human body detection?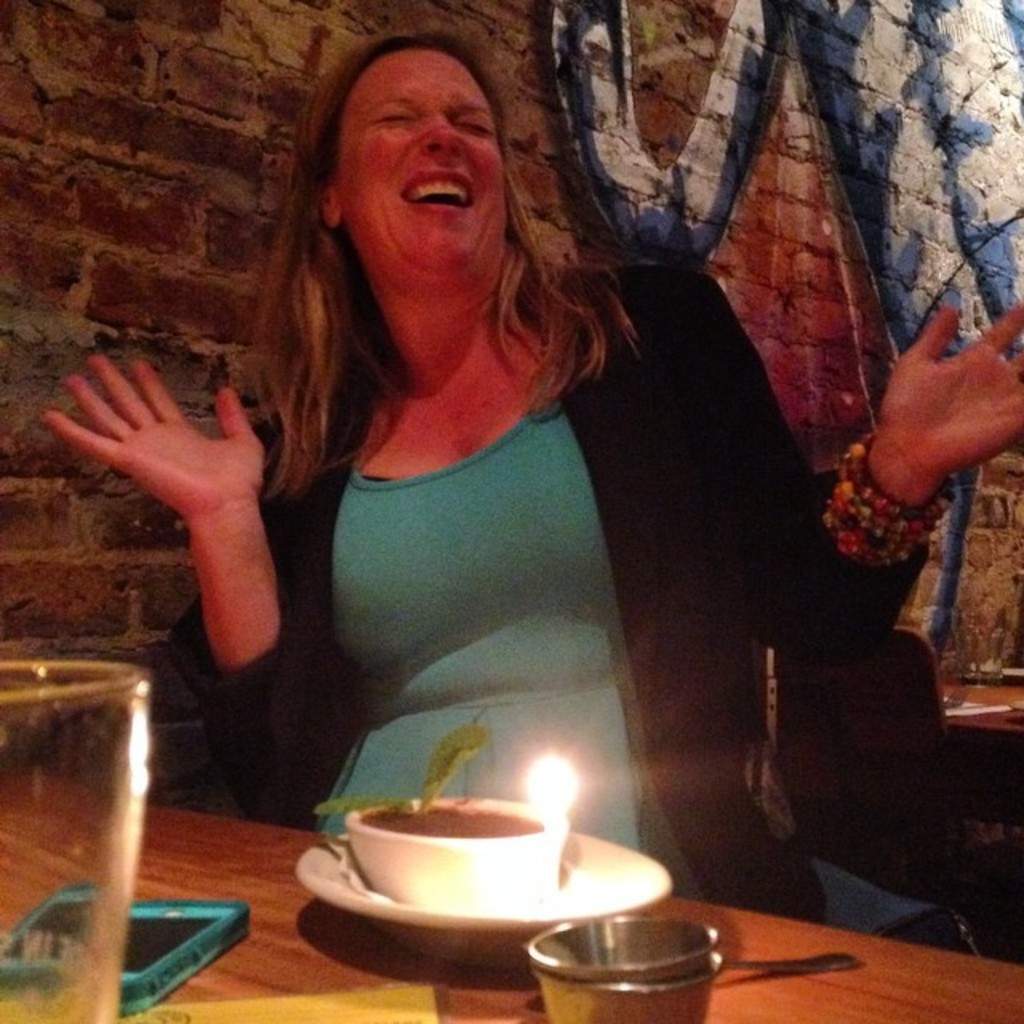
(x1=104, y1=125, x2=867, y2=944)
